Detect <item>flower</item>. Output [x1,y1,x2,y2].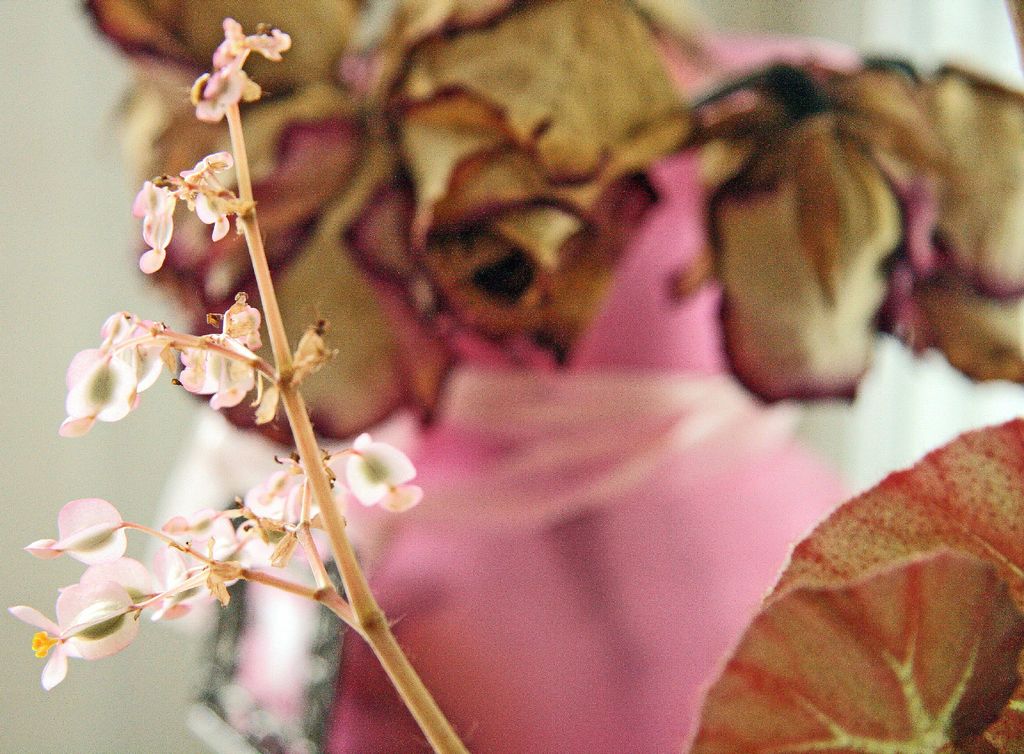
[50,538,216,628].
